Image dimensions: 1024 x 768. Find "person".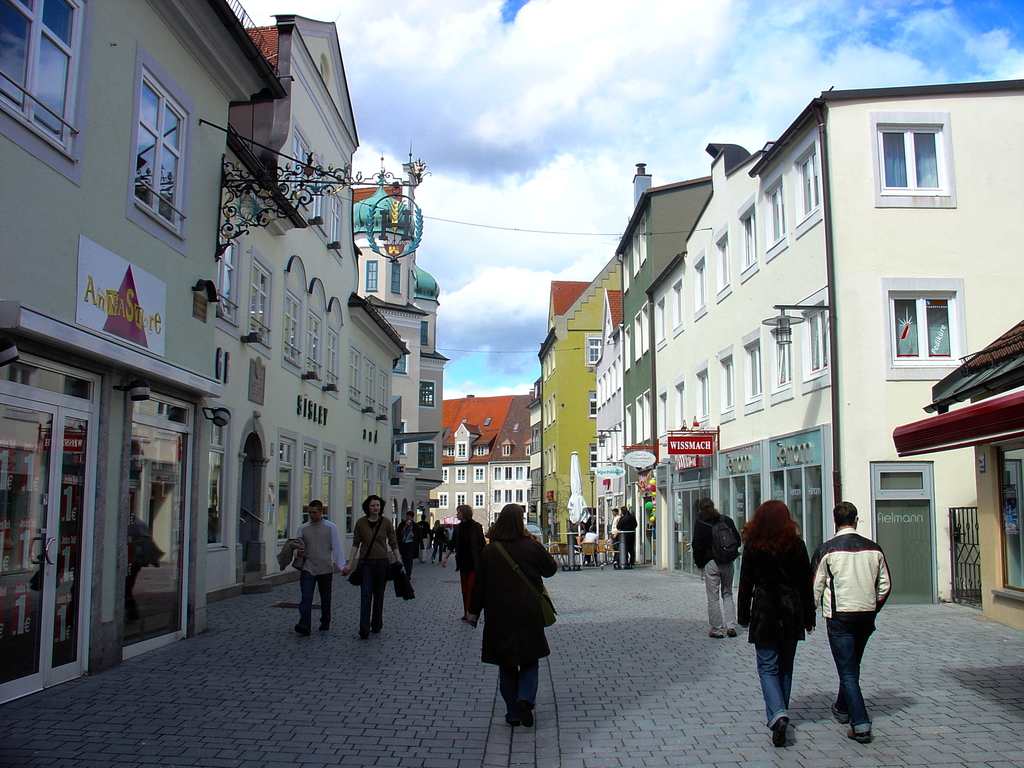
bbox(738, 497, 823, 744).
